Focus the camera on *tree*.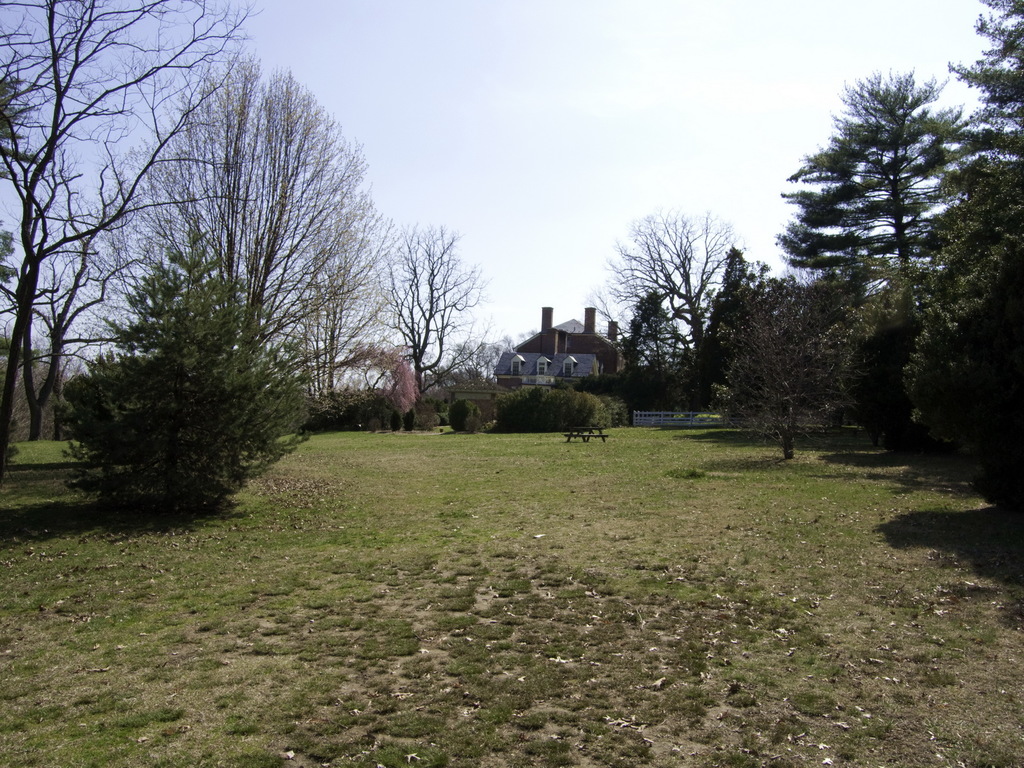
Focus region: [left=361, top=212, right=488, bottom=420].
